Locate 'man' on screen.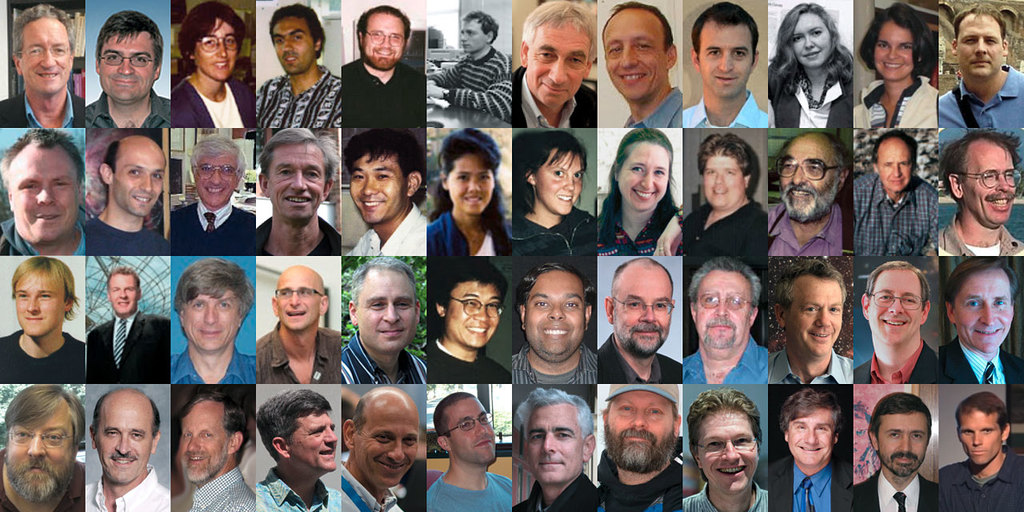
On screen at rect(344, 387, 418, 511).
